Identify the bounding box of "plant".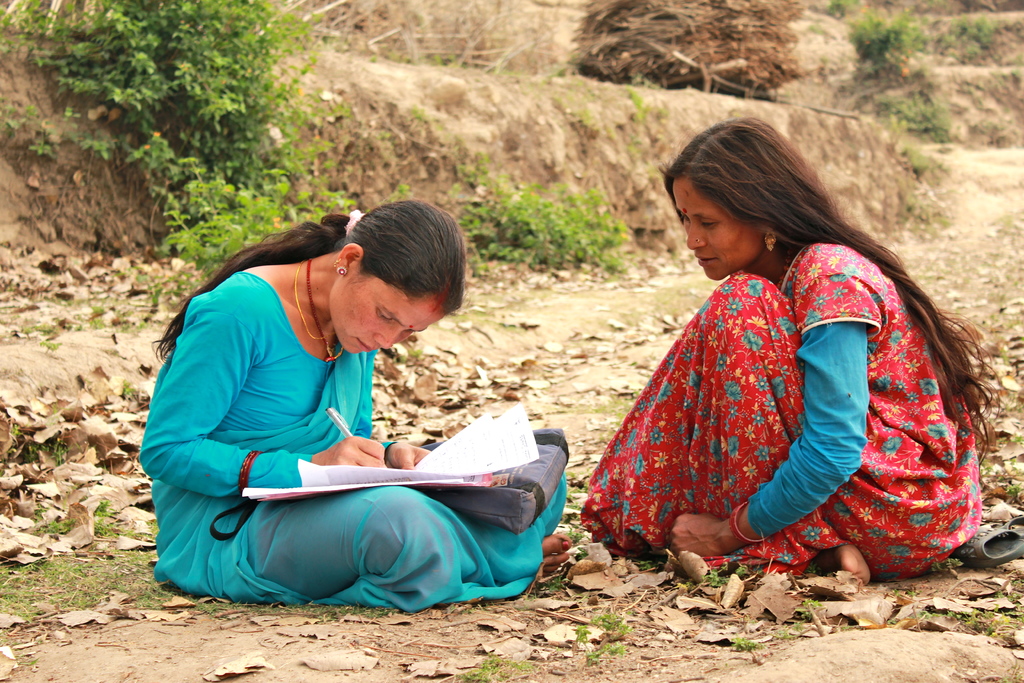
[89, 303, 102, 315].
